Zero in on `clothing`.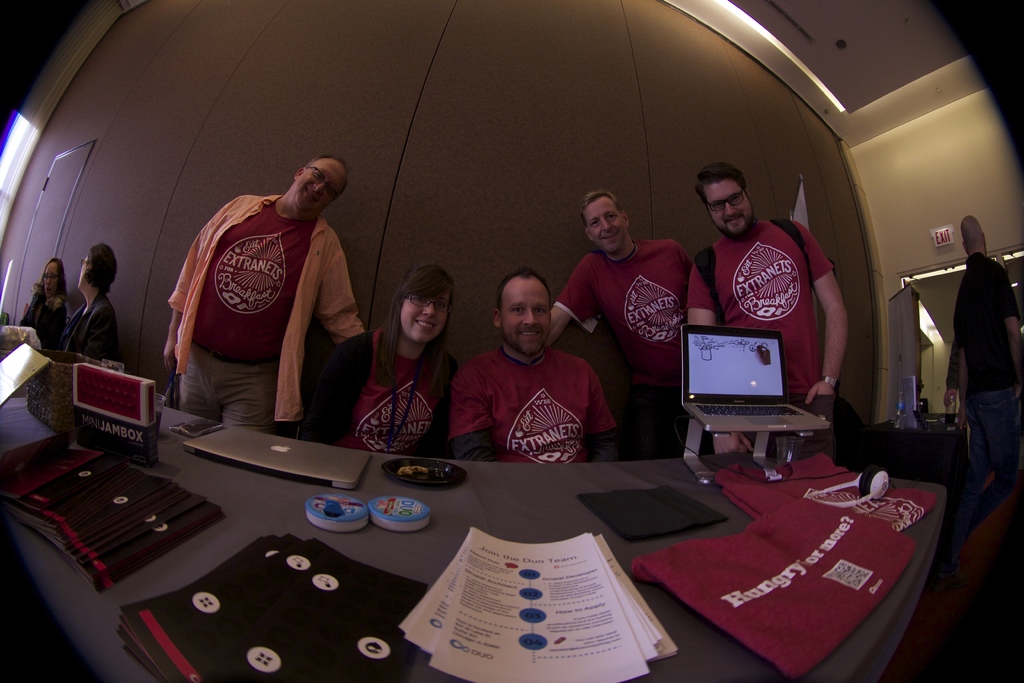
Zeroed in: [328,323,449,457].
